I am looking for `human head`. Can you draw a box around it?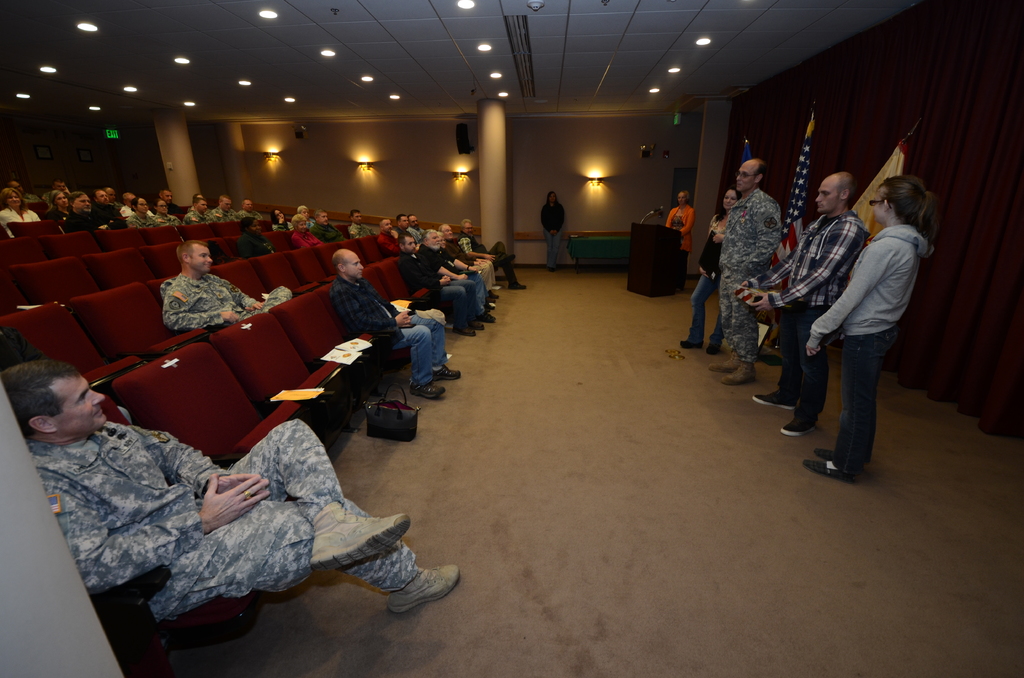
Sure, the bounding box is box(871, 175, 931, 223).
